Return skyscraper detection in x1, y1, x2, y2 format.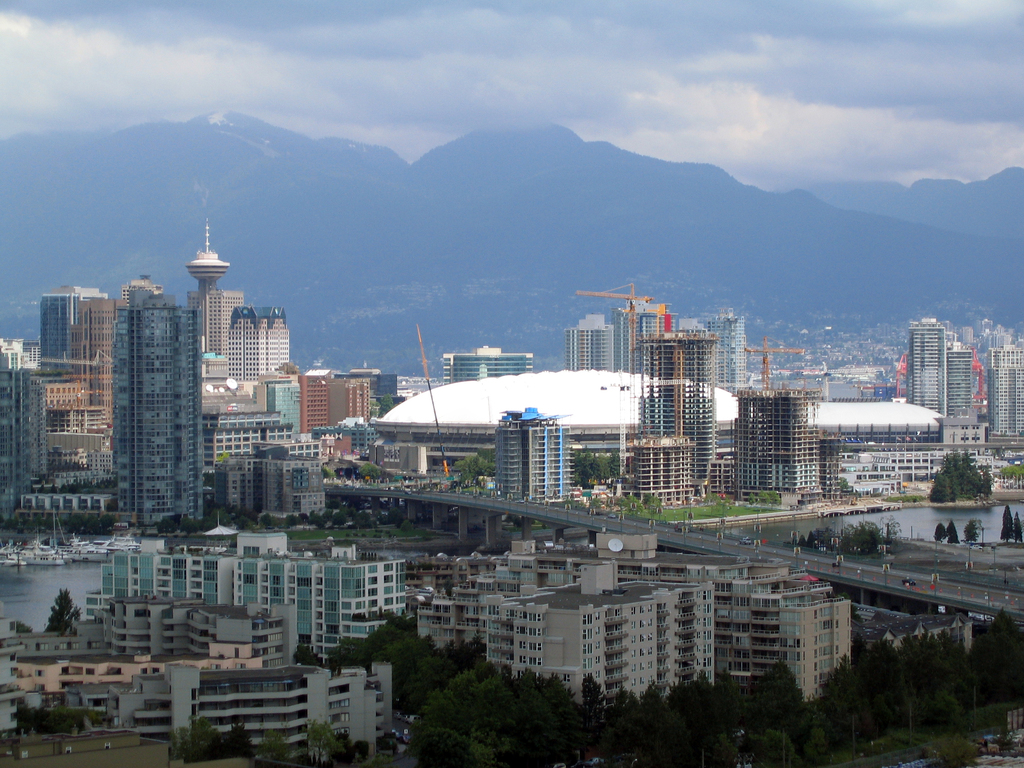
737, 381, 847, 500.
